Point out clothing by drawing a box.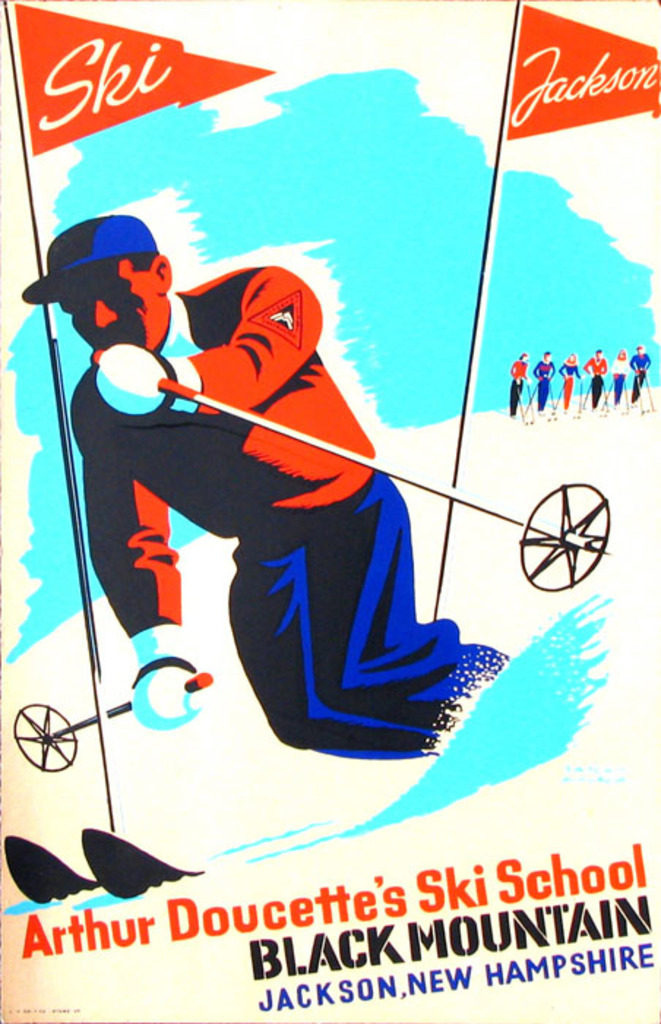
[left=72, top=265, right=505, bottom=759].
